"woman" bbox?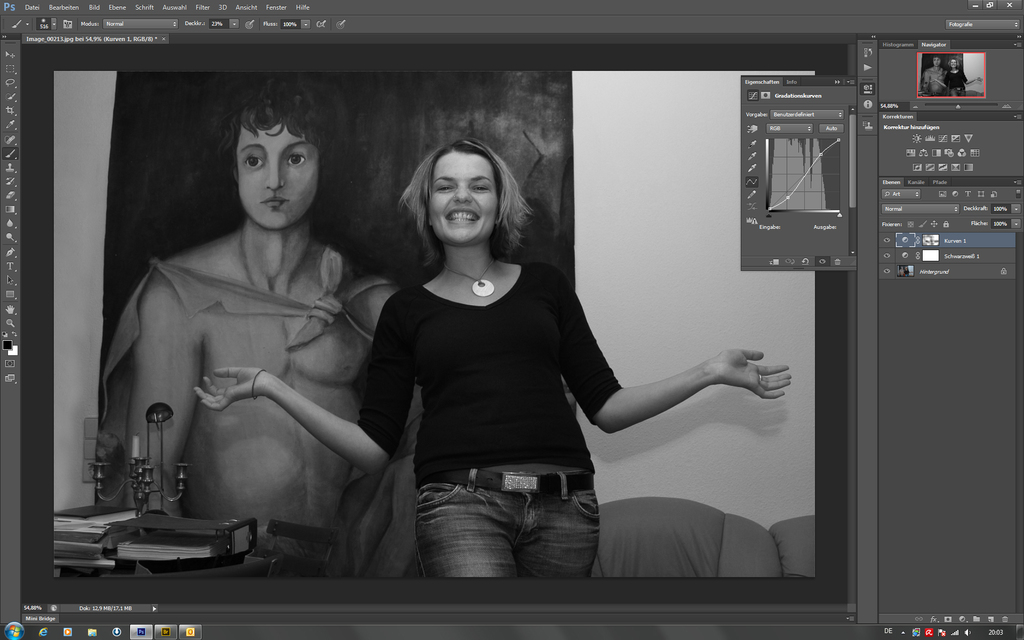
pyautogui.locateOnScreen(926, 58, 986, 96)
